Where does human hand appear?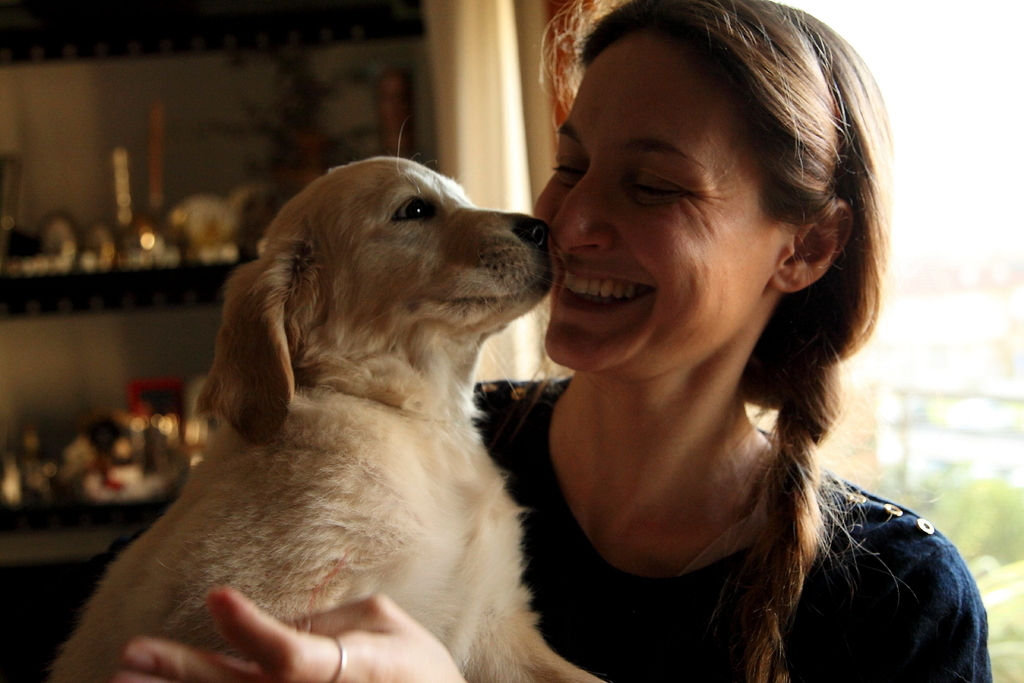
Appears at [left=520, top=616, right=552, bottom=682].
